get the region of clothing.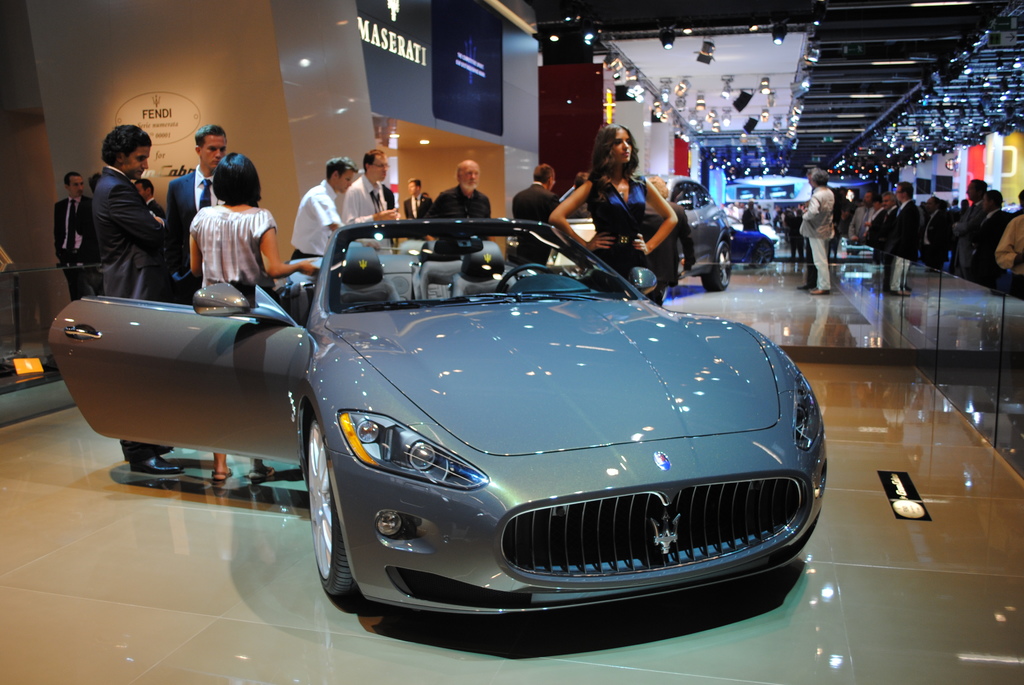
[x1=399, y1=194, x2=428, y2=212].
